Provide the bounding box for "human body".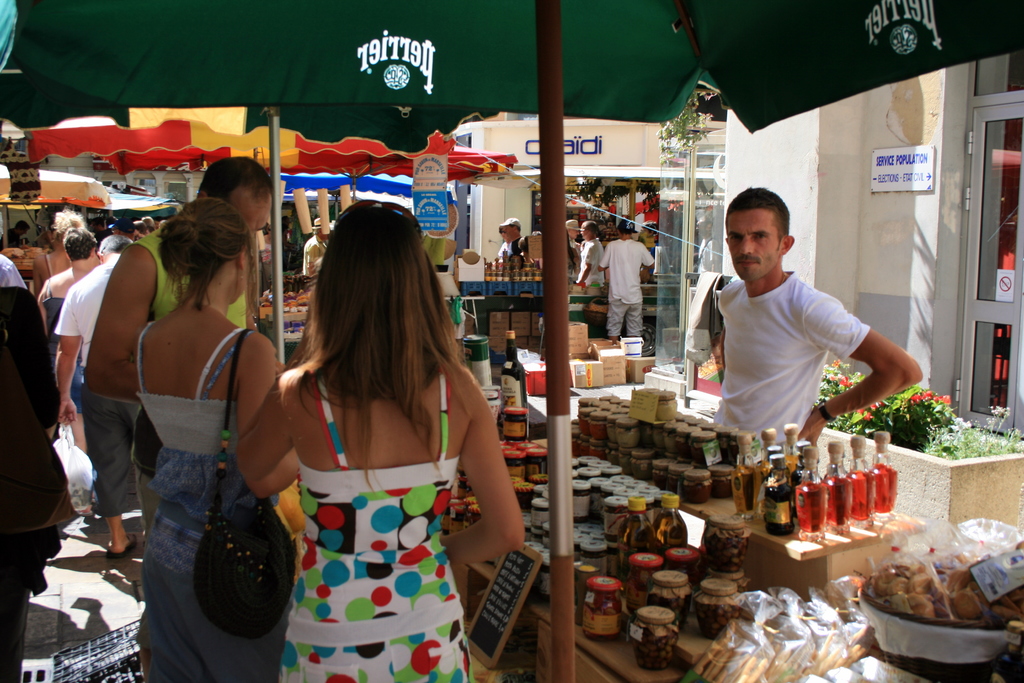
detection(566, 236, 584, 276).
